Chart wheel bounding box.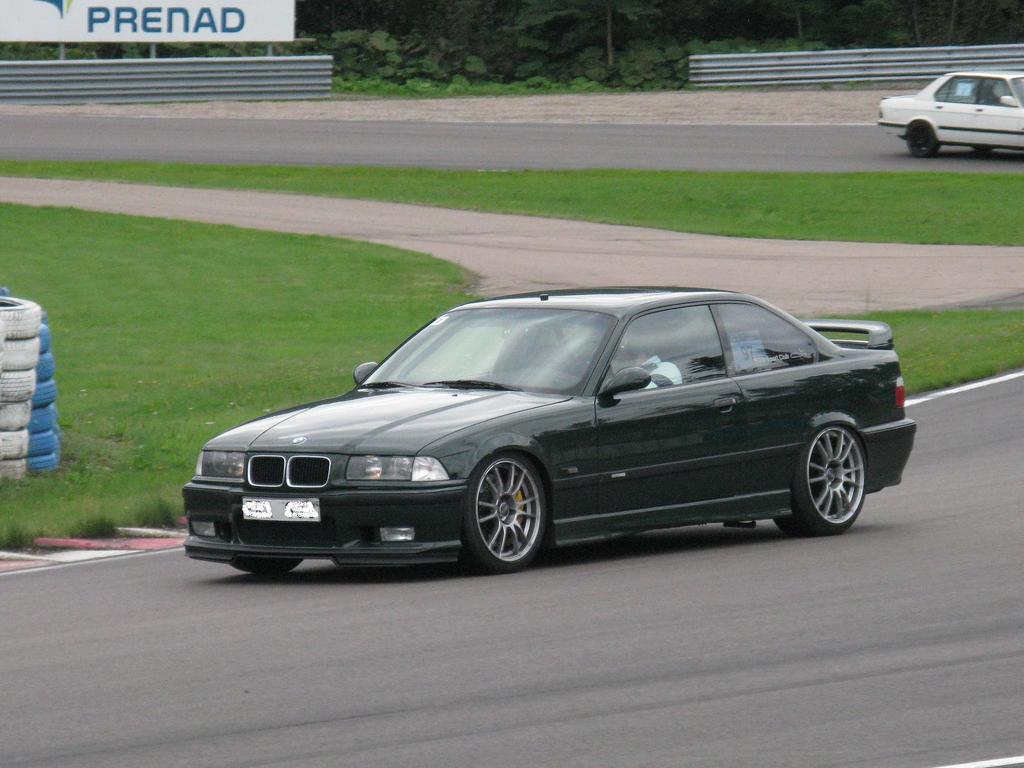
Charted: 463,468,550,561.
